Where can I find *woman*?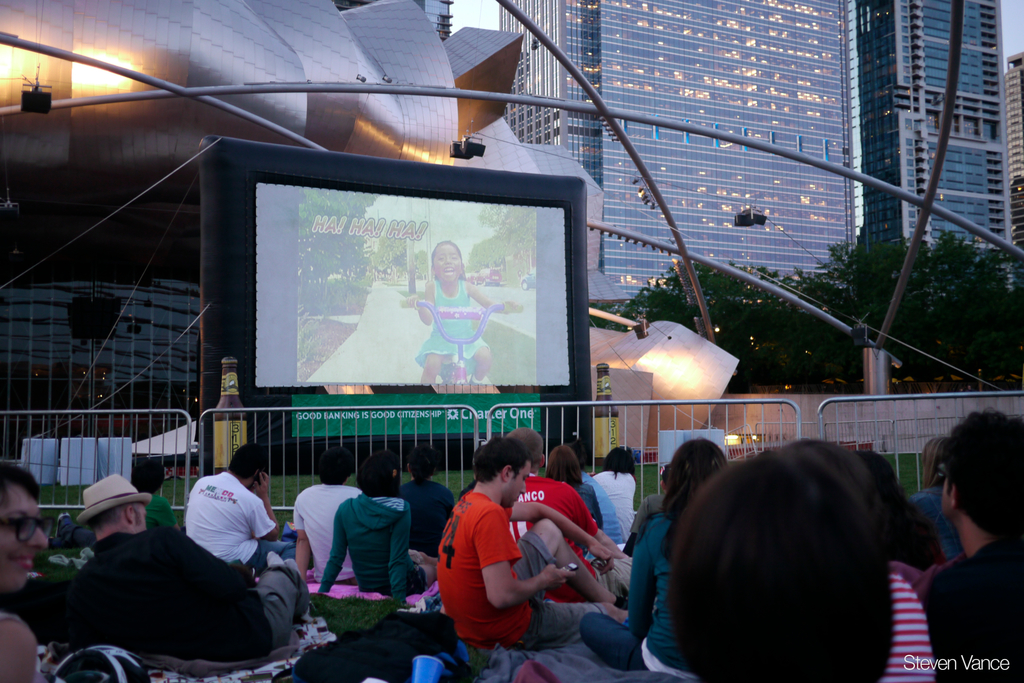
You can find it at <bbox>0, 454, 53, 682</bbox>.
